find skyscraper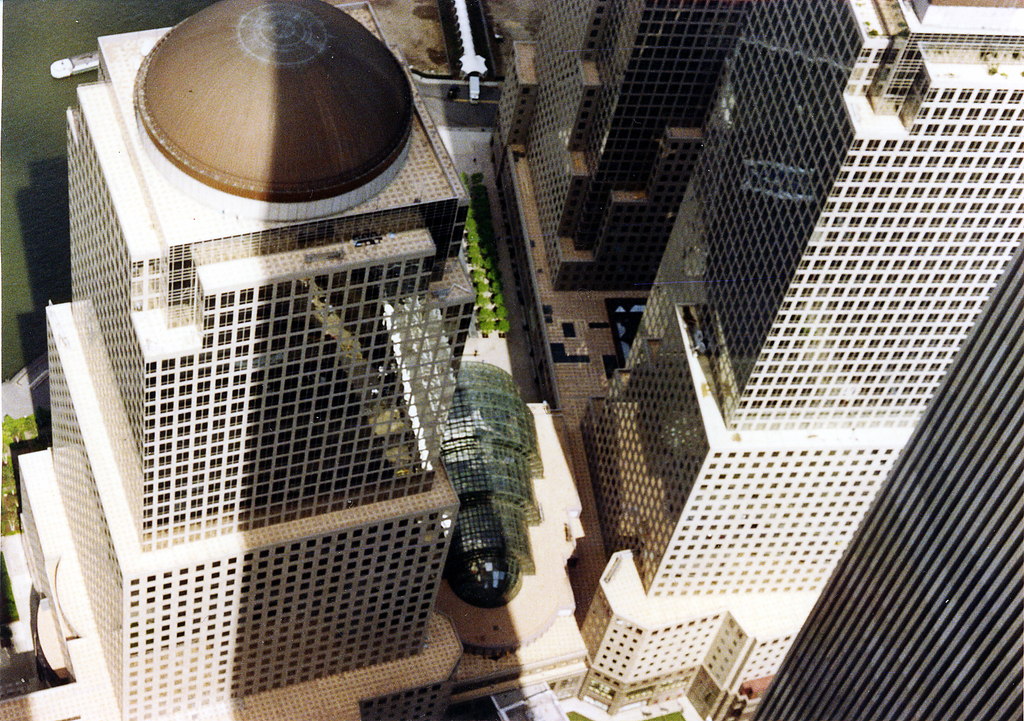
select_region(618, 0, 1023, 720)
